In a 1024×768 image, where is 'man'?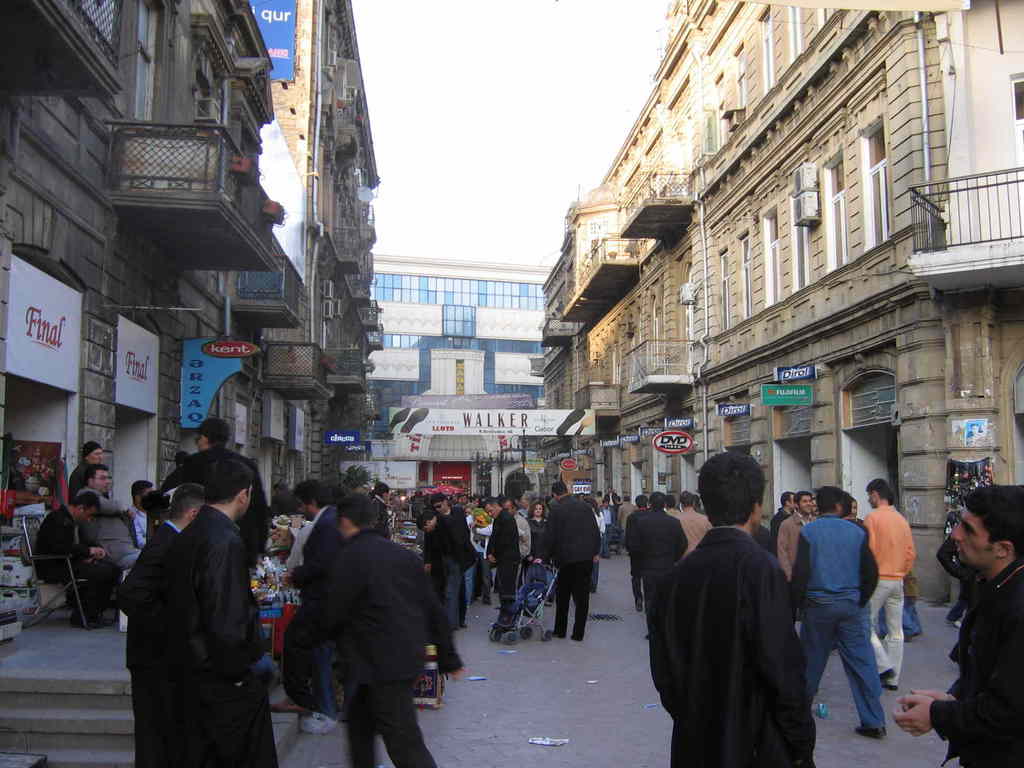
rect(278, 489, 359, 715).
